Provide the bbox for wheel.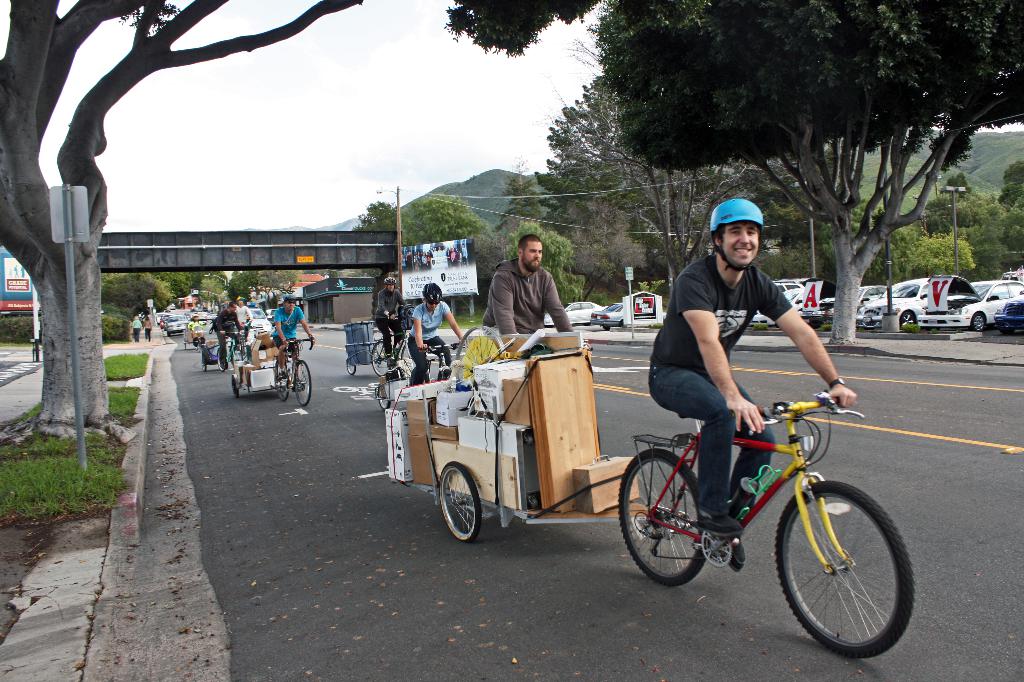
[left=232, top=376, right=239, bottom=397].
